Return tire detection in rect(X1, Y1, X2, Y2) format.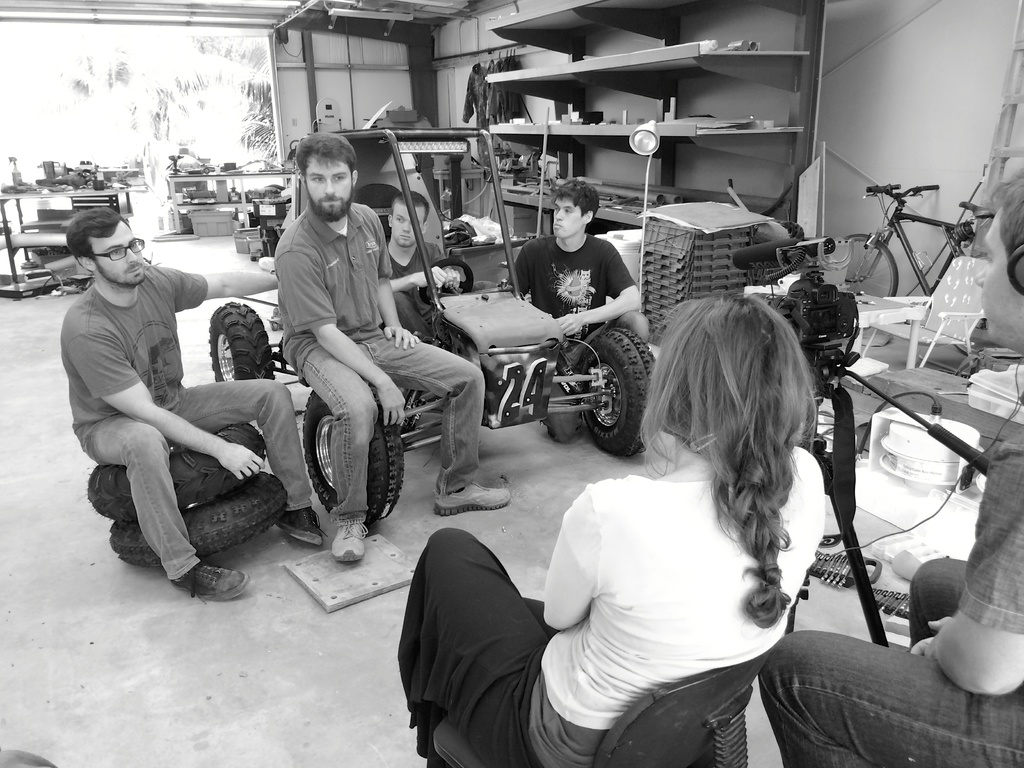
rect(109, 479, 291, 565).
